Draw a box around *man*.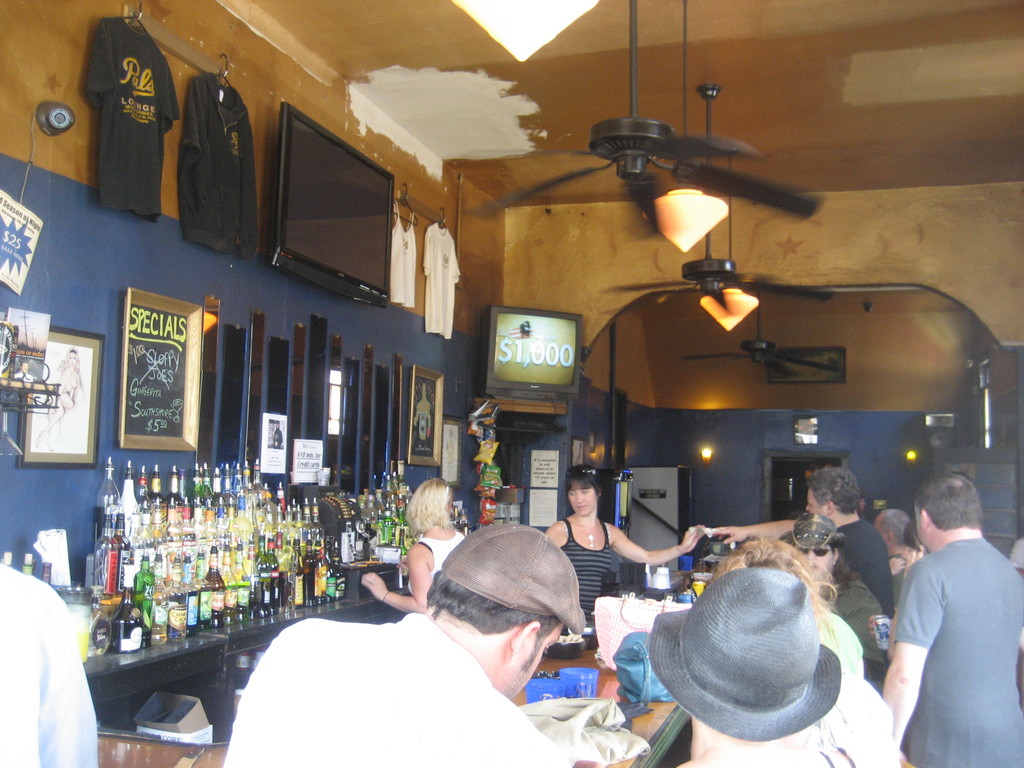
<box>781,513,886,692</box>.
